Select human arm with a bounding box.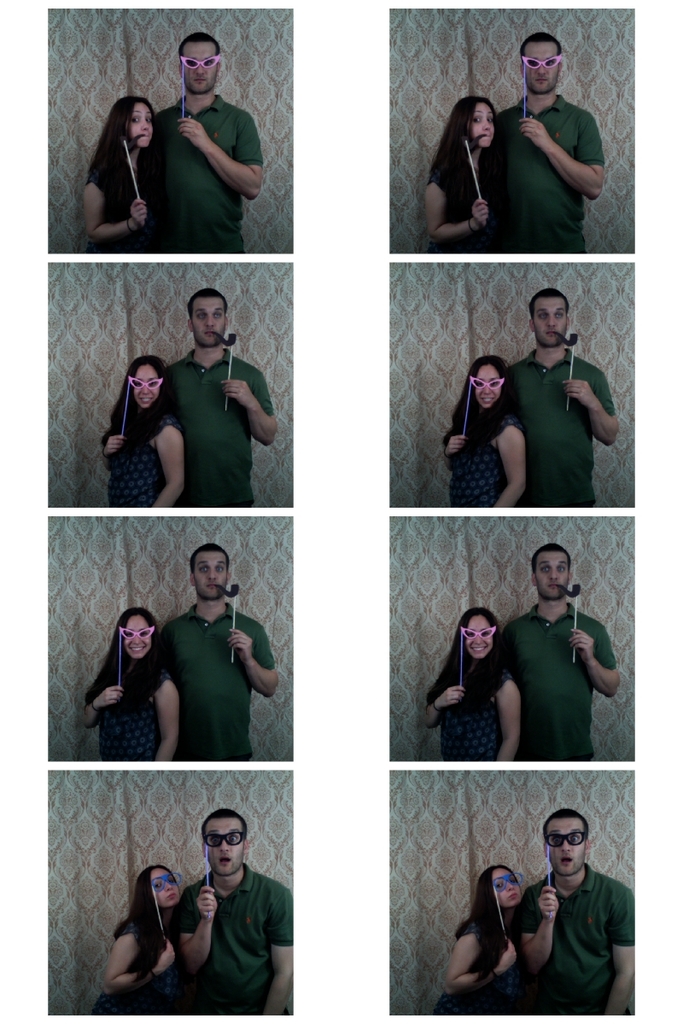
Rect(507, 872, 575, 986).
